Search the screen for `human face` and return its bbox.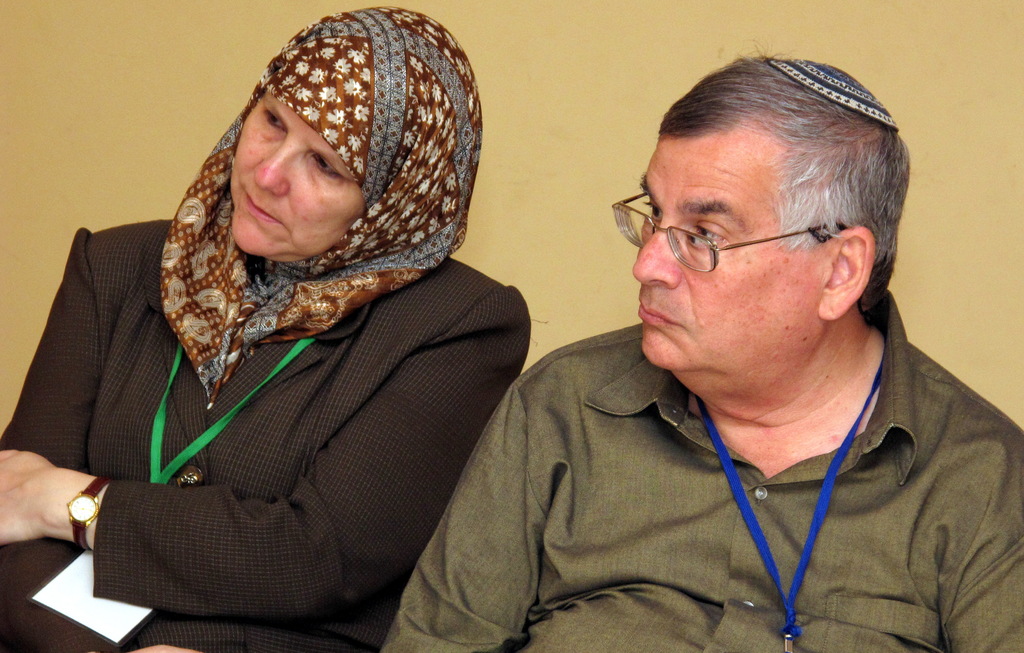
Found: 633:128:818:370.
